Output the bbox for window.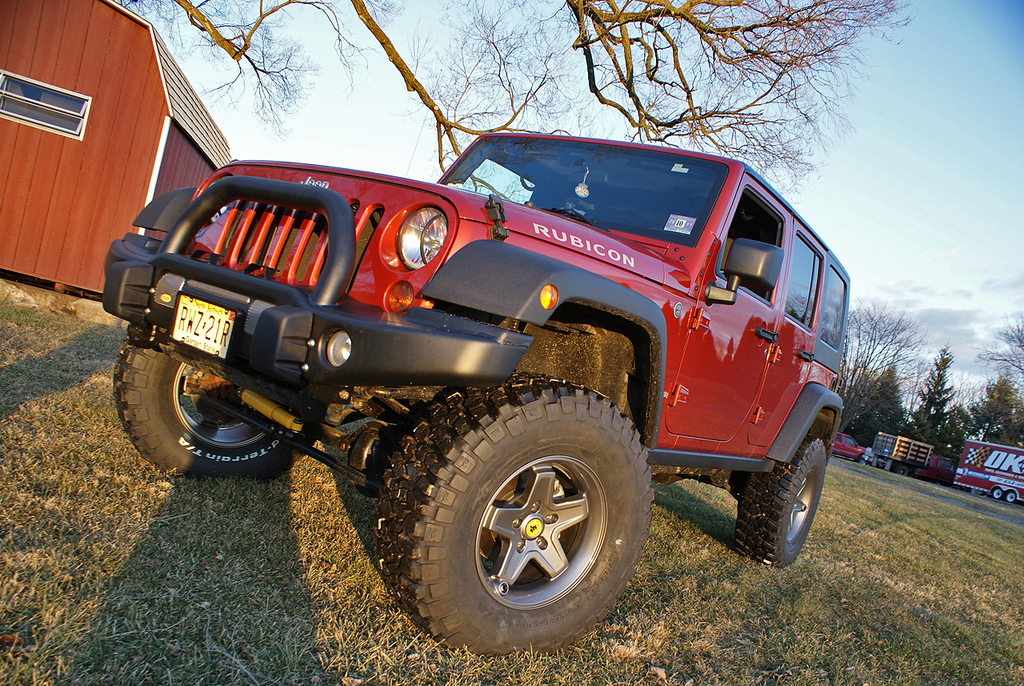
(x1=714, y1=184, x2=787, y2=308).
